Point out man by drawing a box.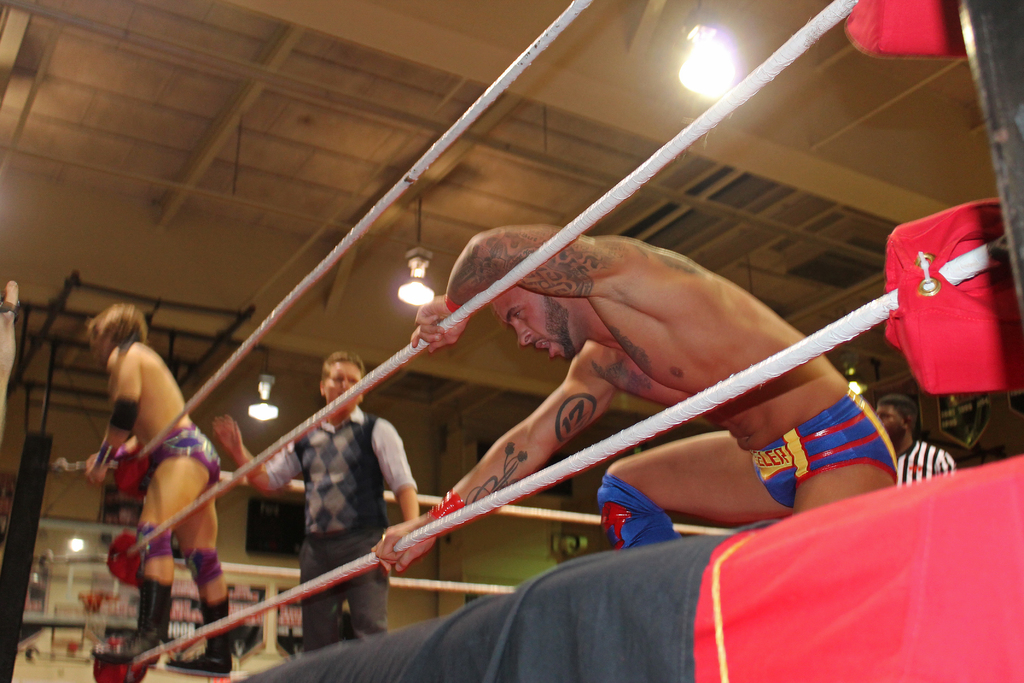
l=206, t=347, r=419, b=654.
